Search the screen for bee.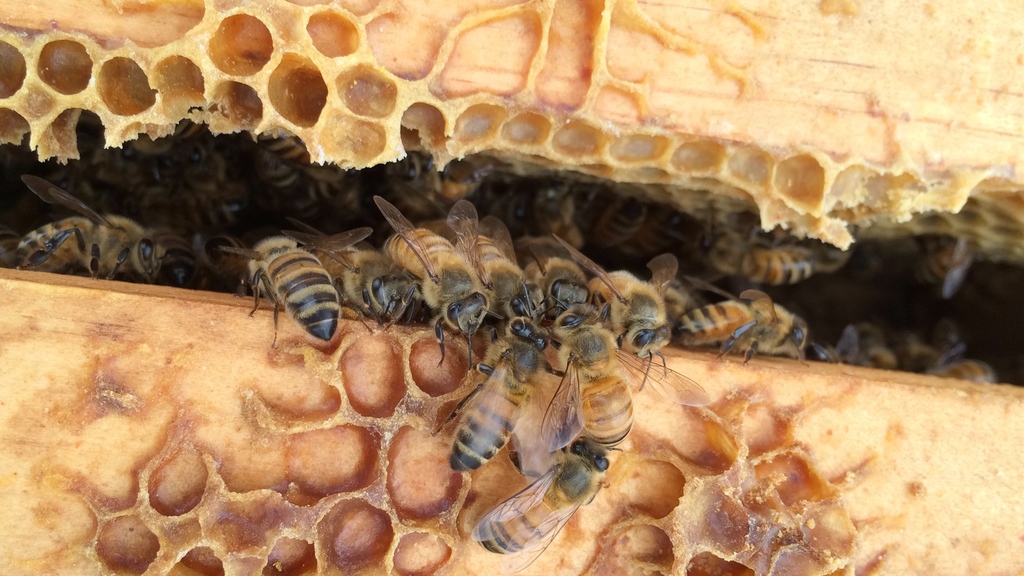
Found at left=436, top=307, right=568, bottom=490.
